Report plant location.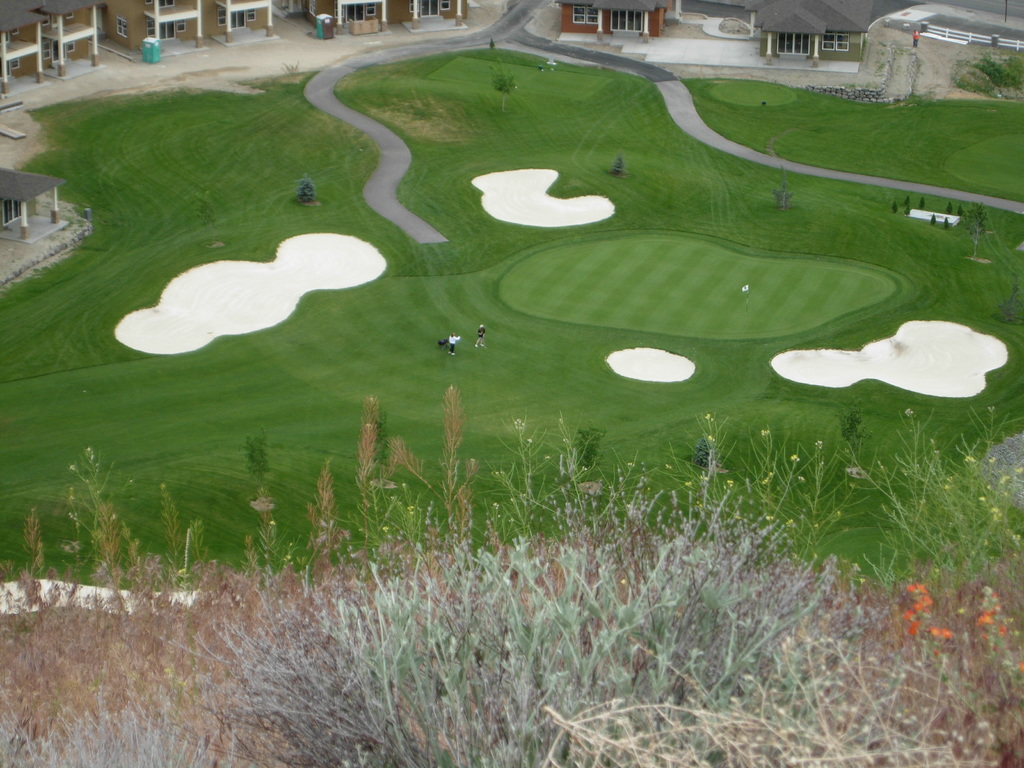
Report: bbox(295, 172, 323, 208).
